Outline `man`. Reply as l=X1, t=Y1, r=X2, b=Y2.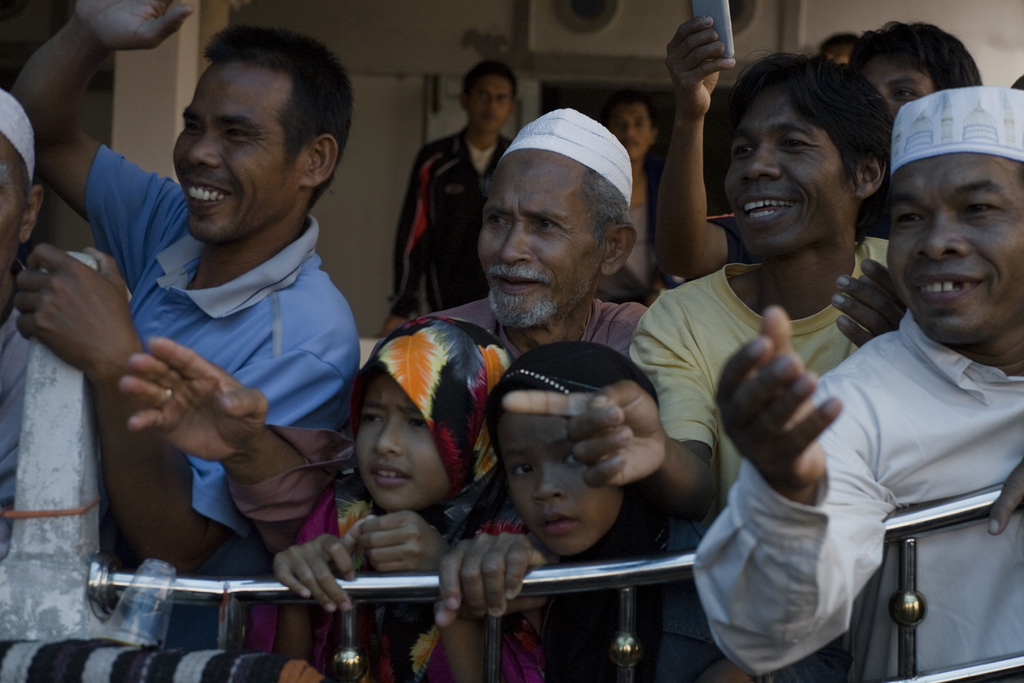
l=3, t=0, r=362, b=682.
